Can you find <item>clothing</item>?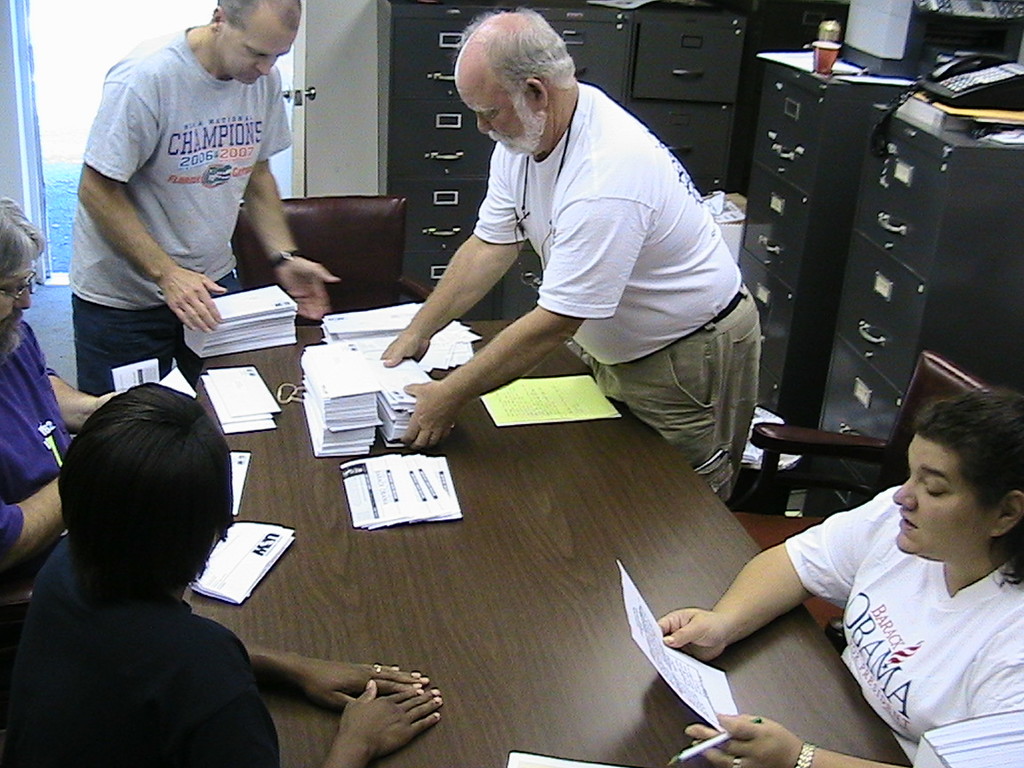
Yes, bounding box: select_region(0, 321, 72, 569).
